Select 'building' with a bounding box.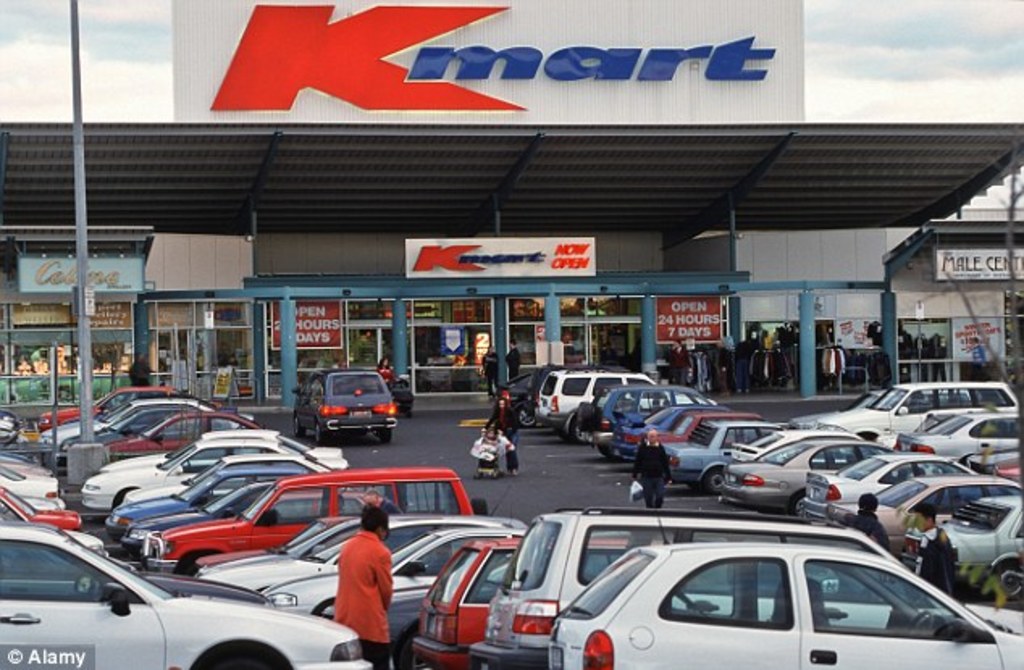
[left=0, top=0, right=1022, bottom=410].
